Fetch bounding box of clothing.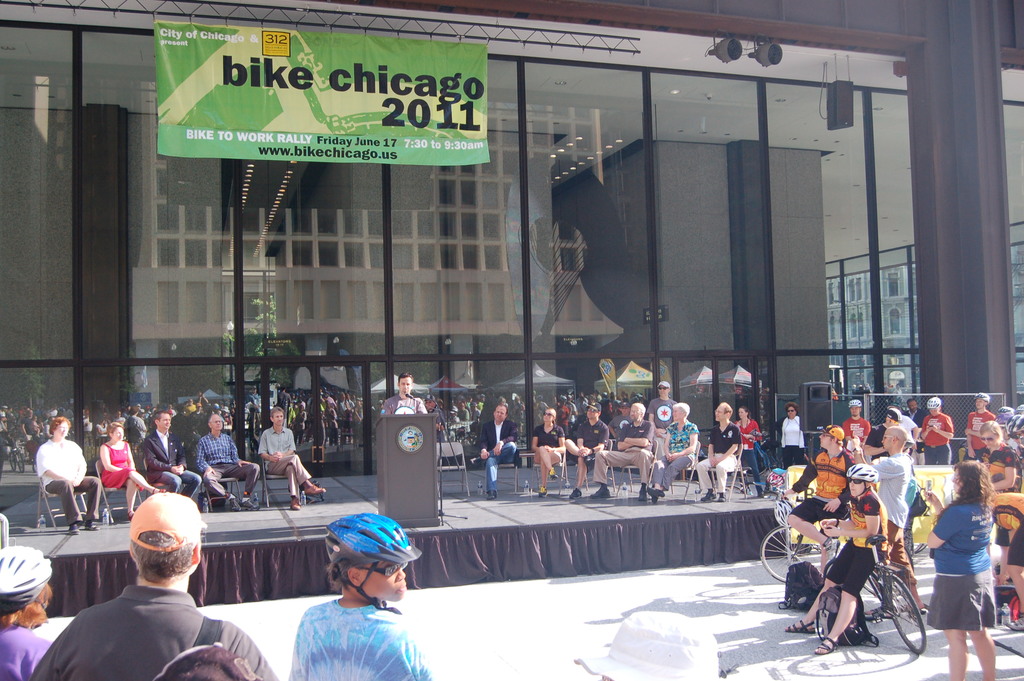
Bbox: rect(37, 434, 101, 534).
